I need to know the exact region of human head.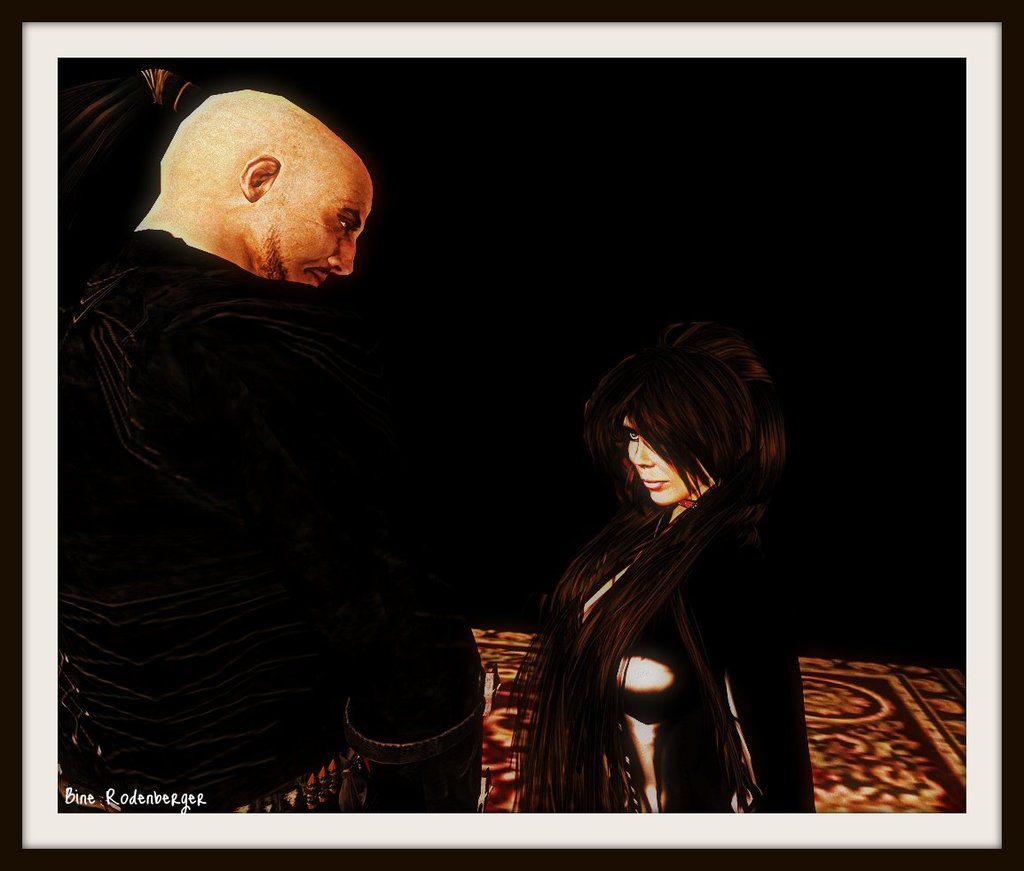
Region: [left=599, top=317, right=771, bottom=514].
